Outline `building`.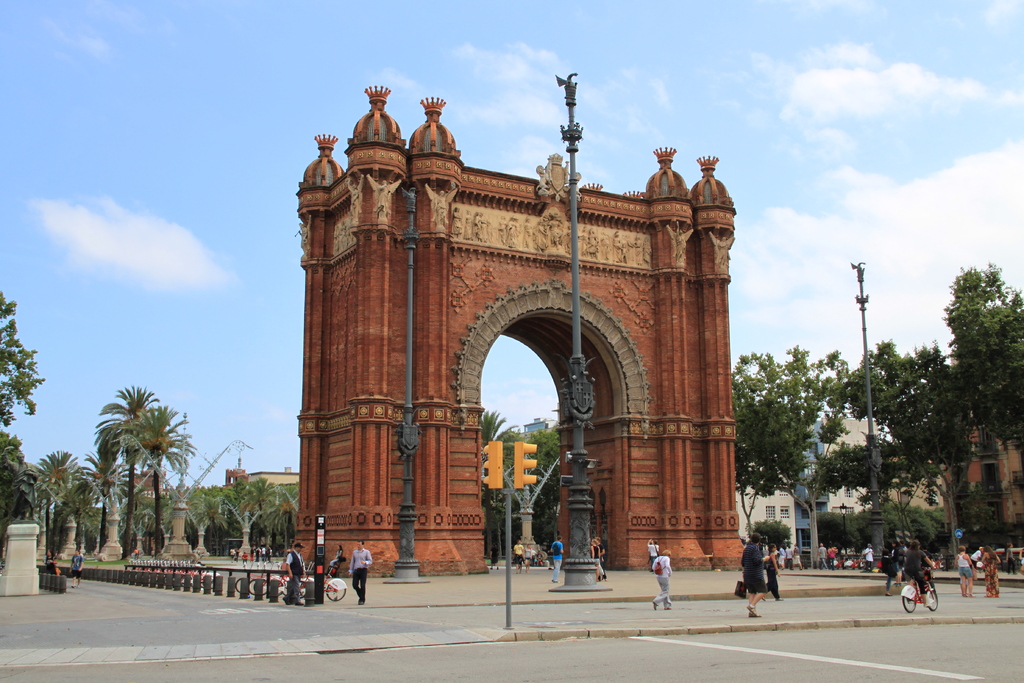
Outline: [left=513, top=420, right=554, bottom=438].
